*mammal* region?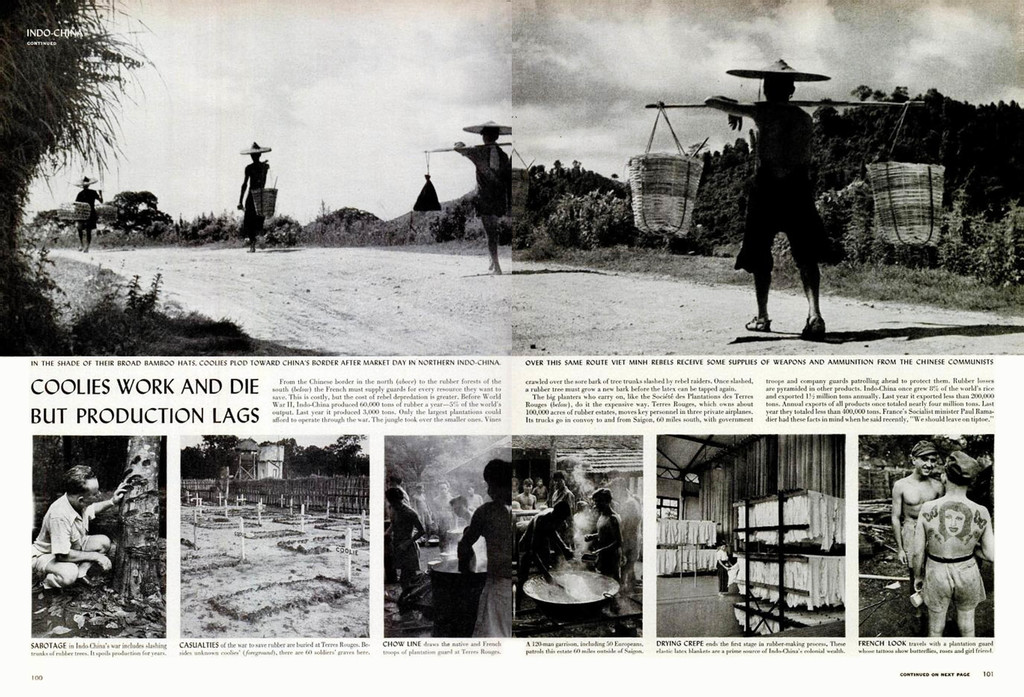
region(75, 174, 105, 252)
